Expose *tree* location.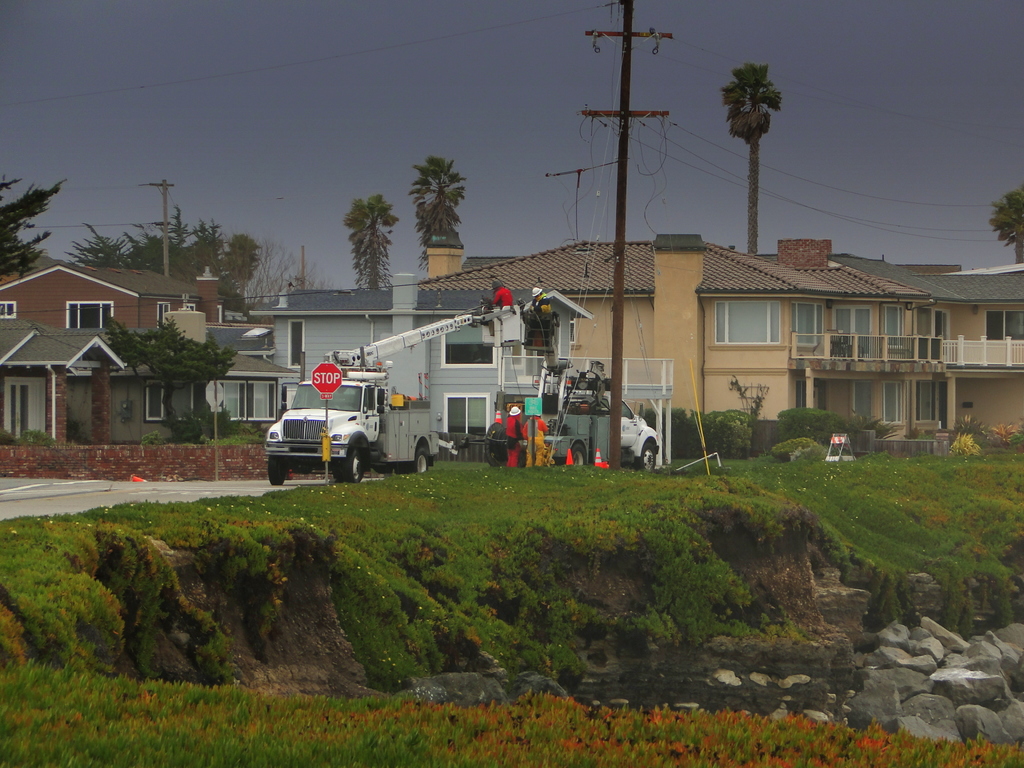
Exposed at rect(996, 188, 1023, 266).
